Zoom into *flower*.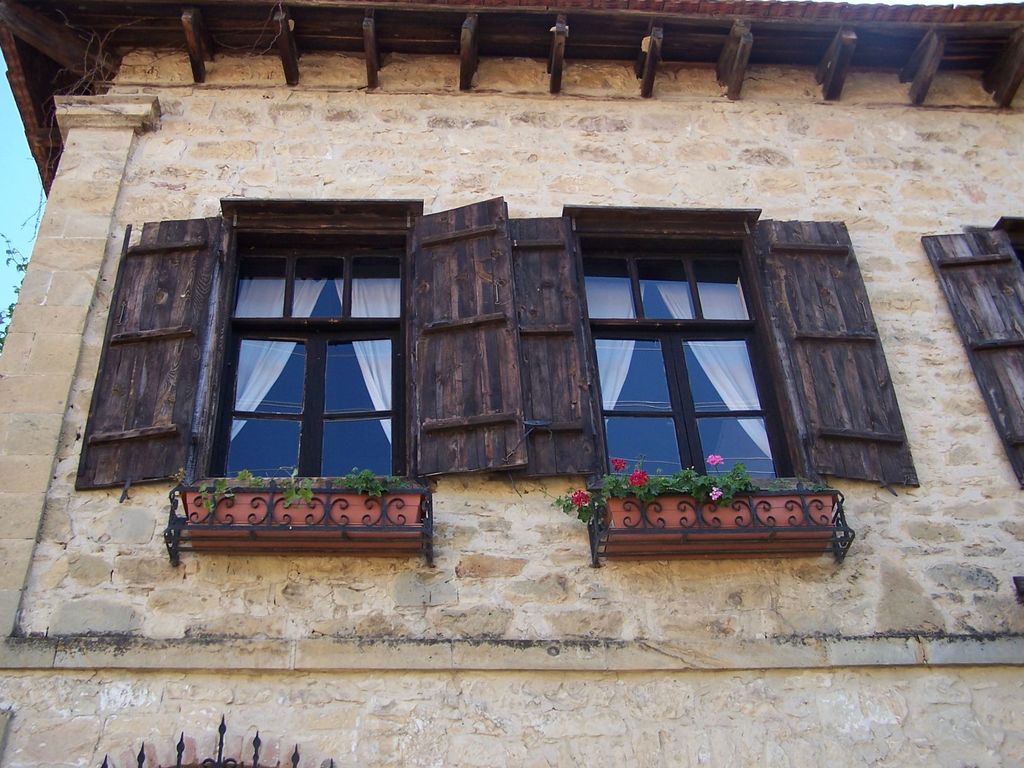
Zoom target: 572 485 587 500.
